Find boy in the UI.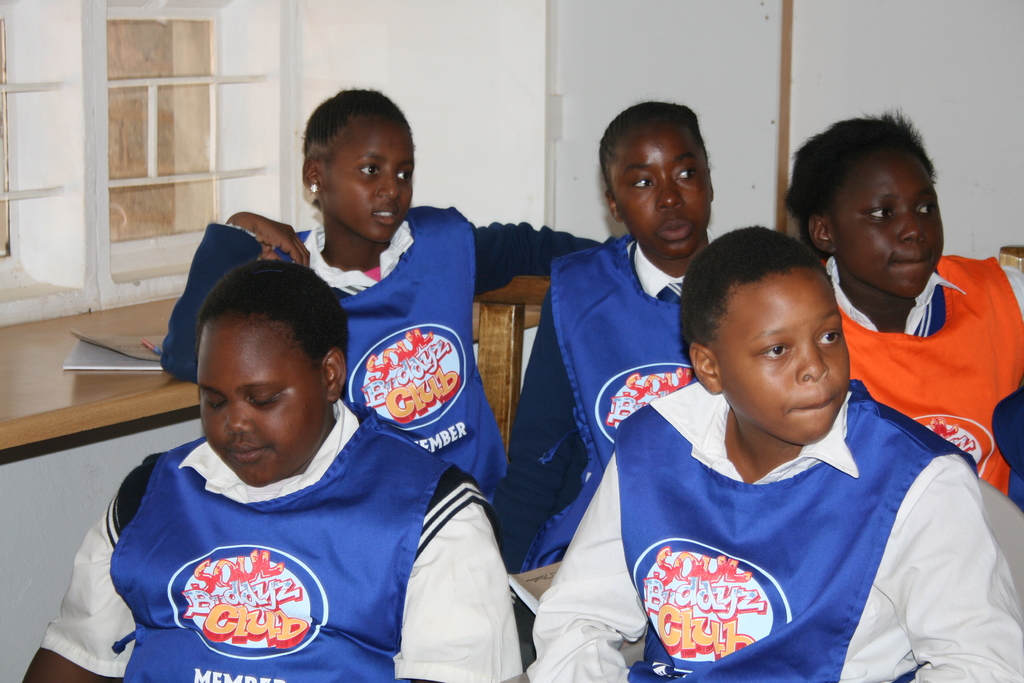
UI element at <box>611,202,960,663</box>.
